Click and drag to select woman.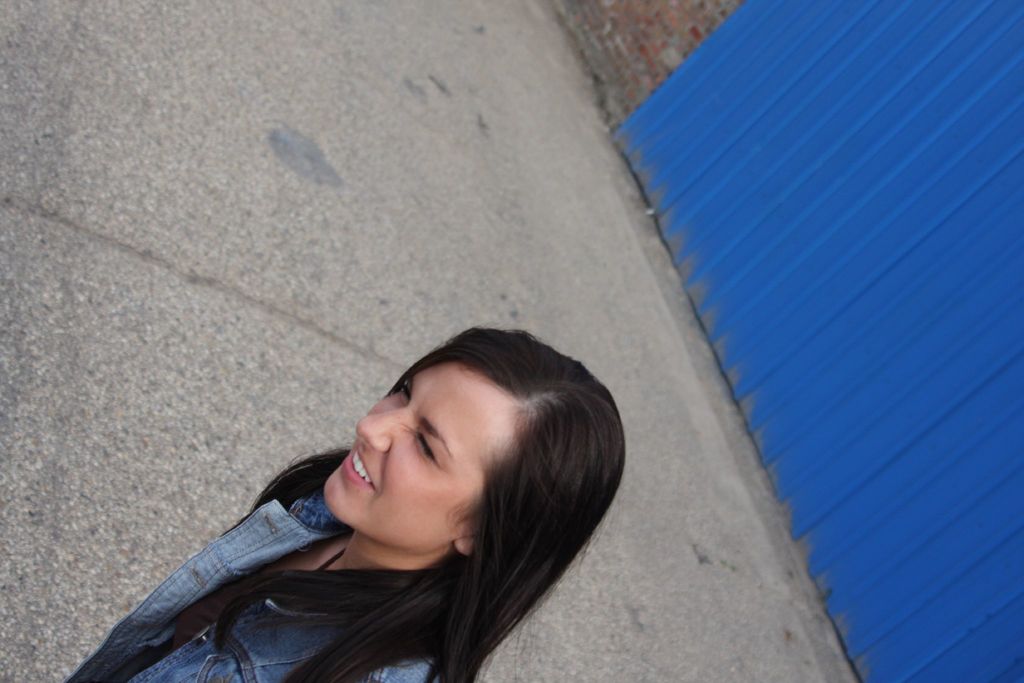
Selection: 73 294 632 682.
